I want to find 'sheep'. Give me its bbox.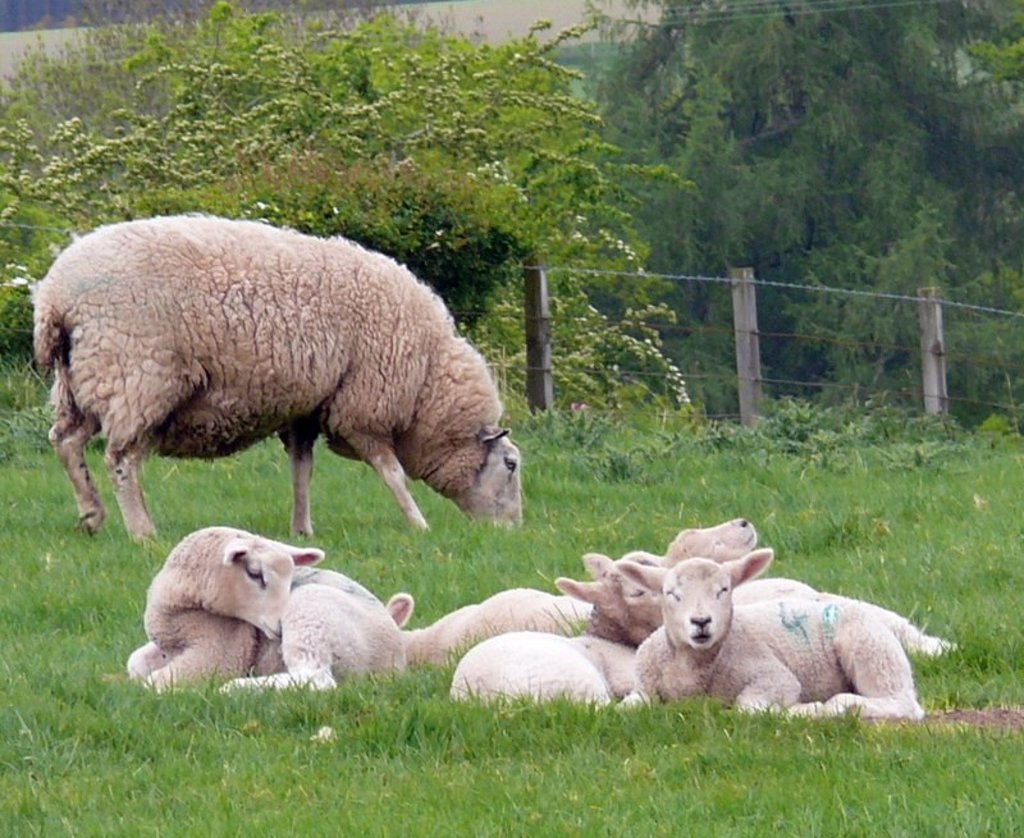
550/555/964/659.
